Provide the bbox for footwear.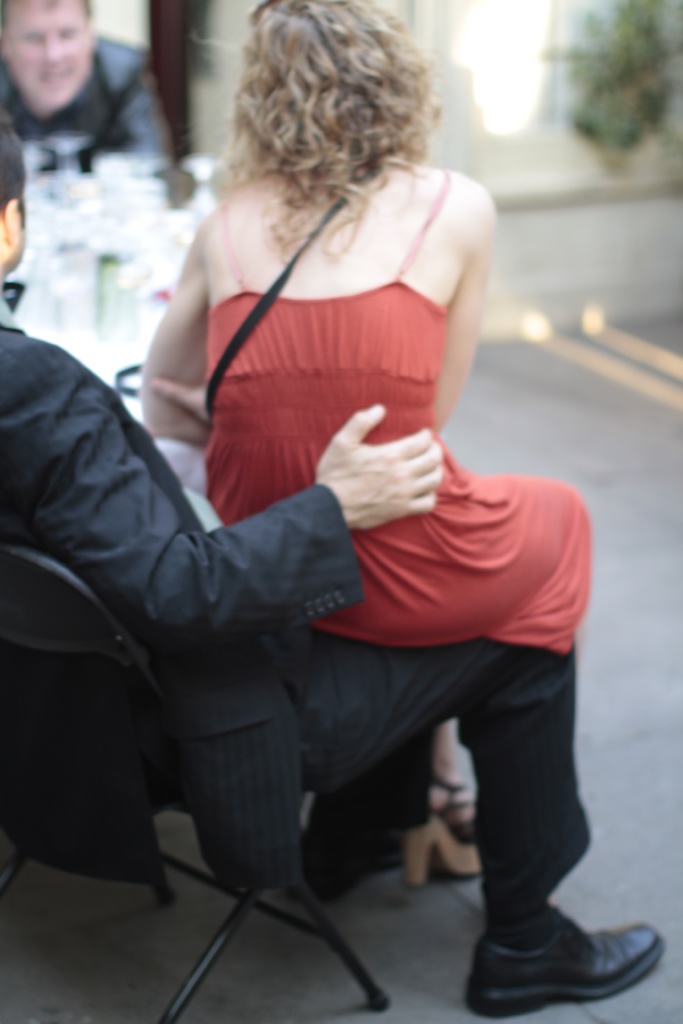
{"left": 459, "top": 896, "right": 671, "bottom": 1012}.
